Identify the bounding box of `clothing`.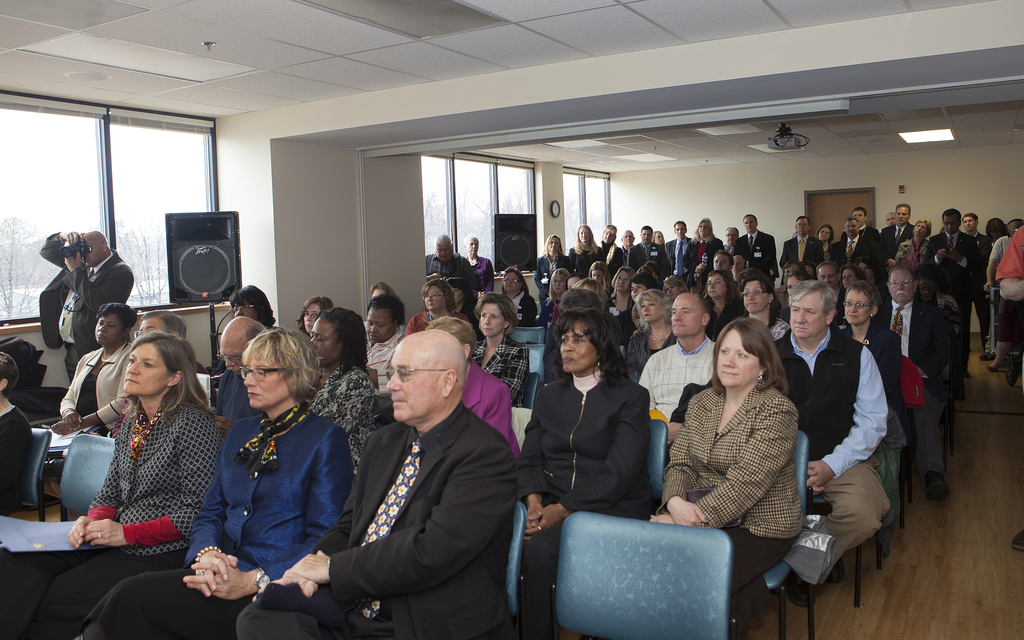
crop(61, 337, 126, 436).
